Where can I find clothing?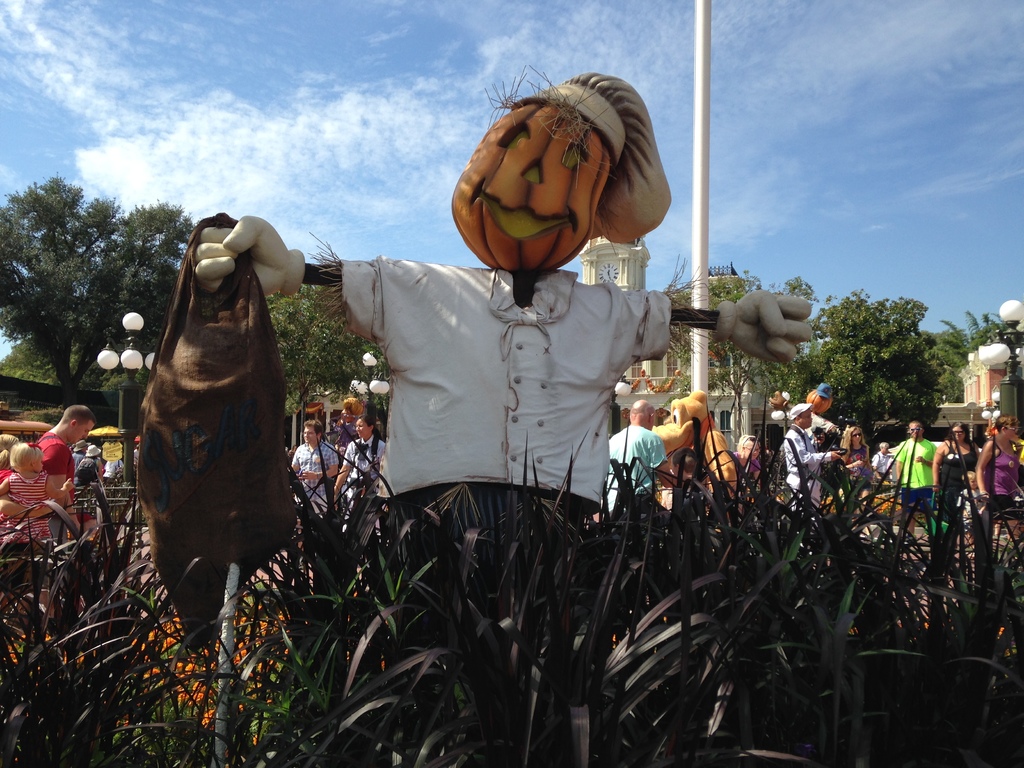
You can find it at <bbox>981, 445, 1019, 509</bbox>.
